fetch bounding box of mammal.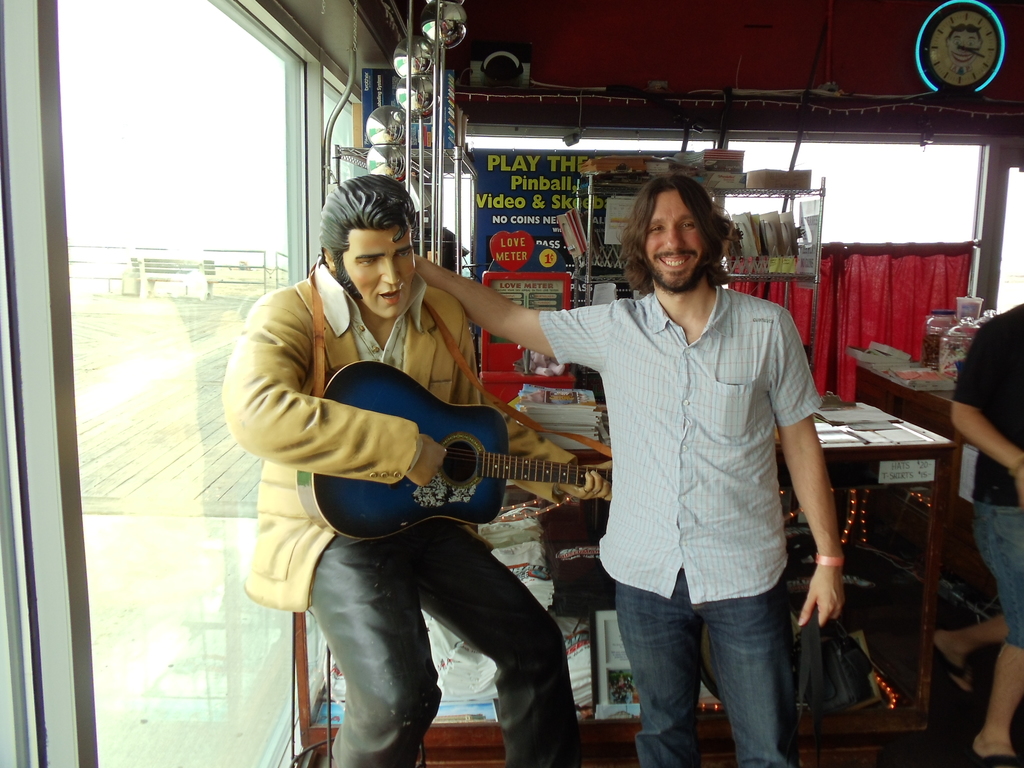
Bbox: left=924, top=296, right=1023, bottom=767.
